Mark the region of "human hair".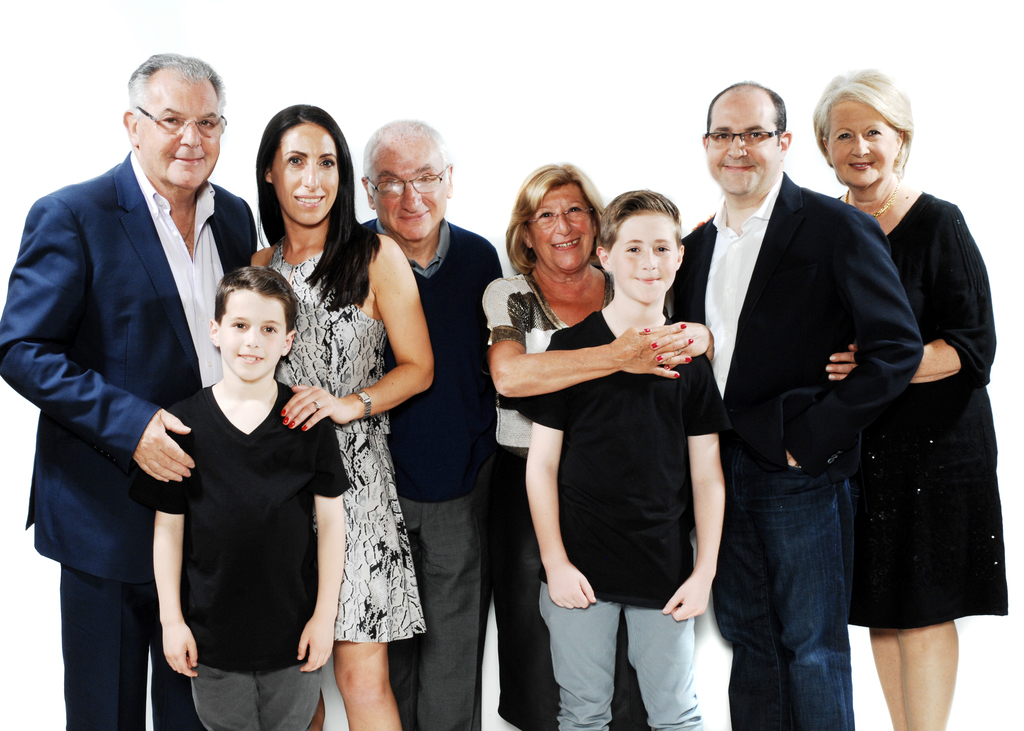
Region: x1=246 y1=93 x2=387 y2=317.
